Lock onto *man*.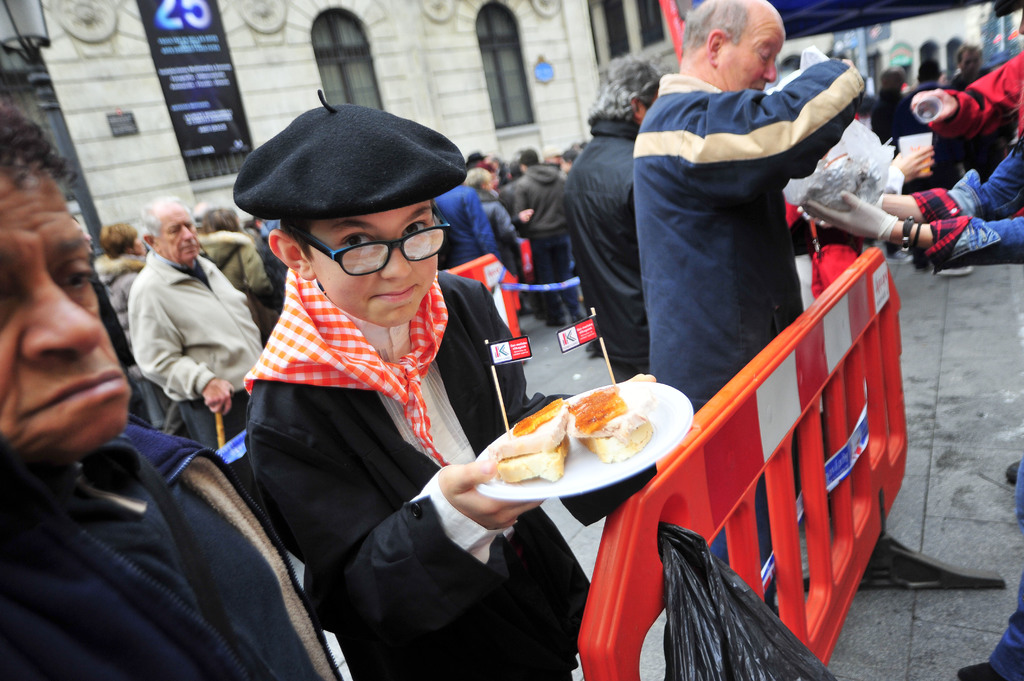
Locked: locate(563, 52, 671, 404).
